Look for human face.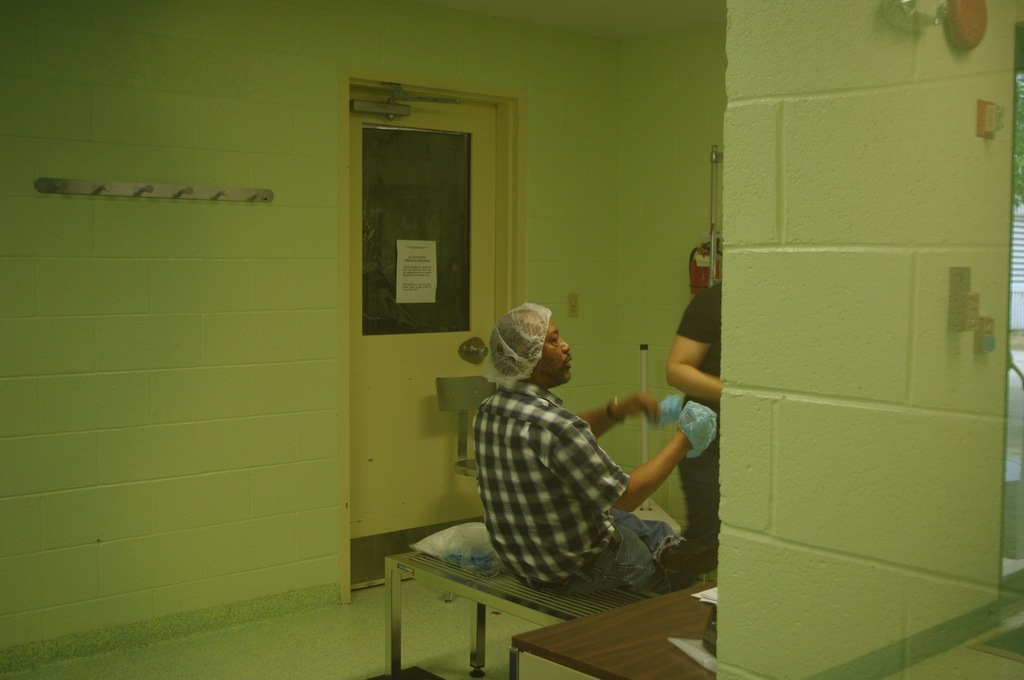
Found: box=[536, 317, 577, 379].
